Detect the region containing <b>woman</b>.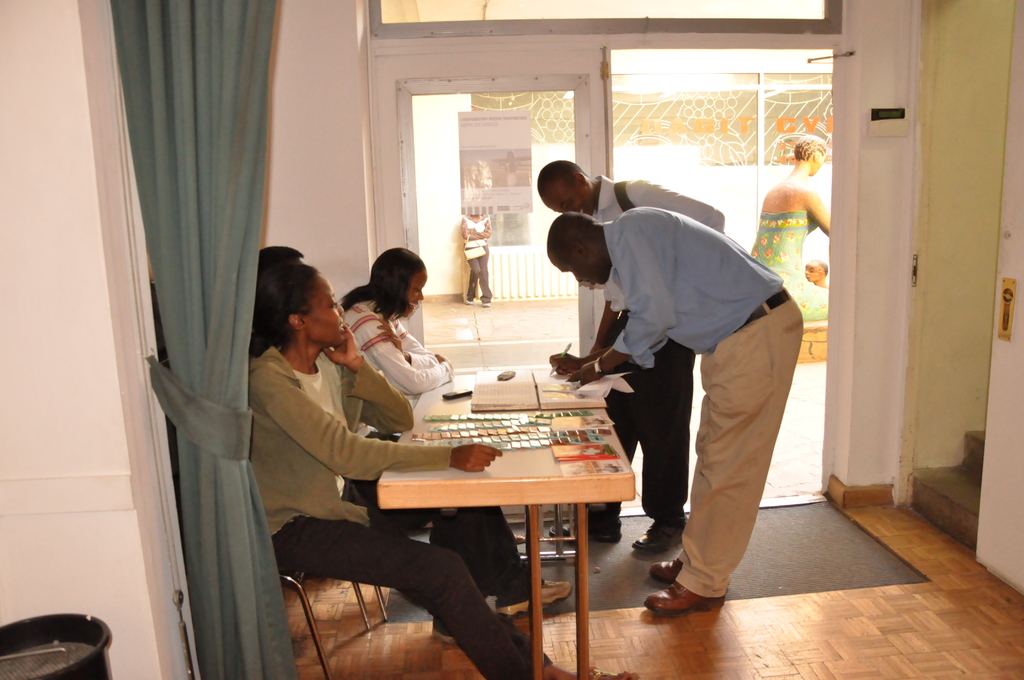
339:245:451:403.
